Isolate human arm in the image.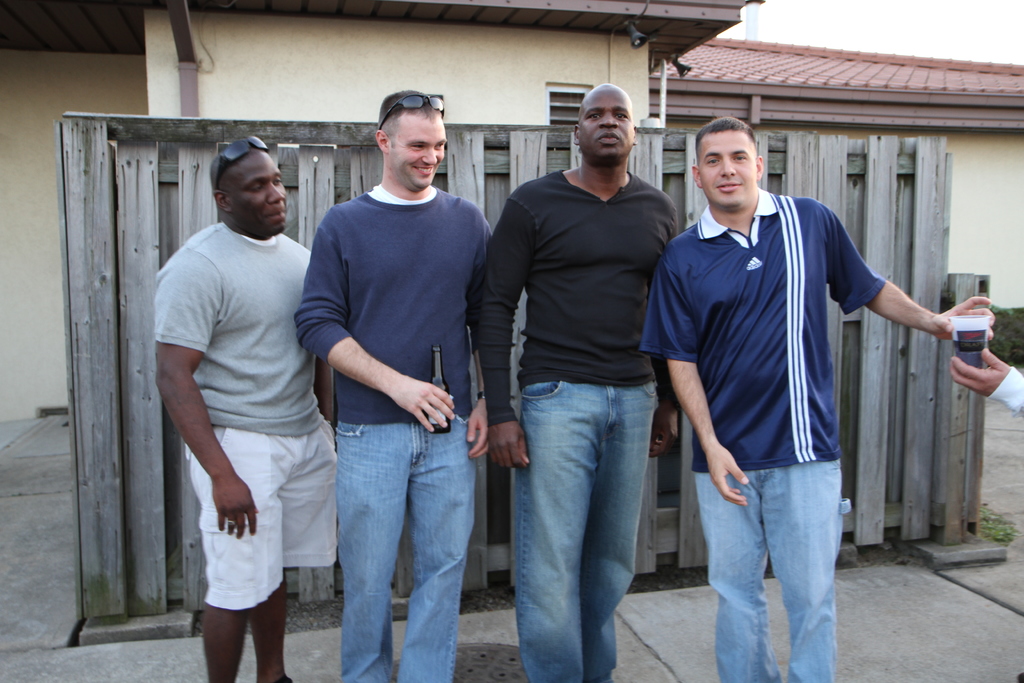
Isolated region: 157 245 264 534.
